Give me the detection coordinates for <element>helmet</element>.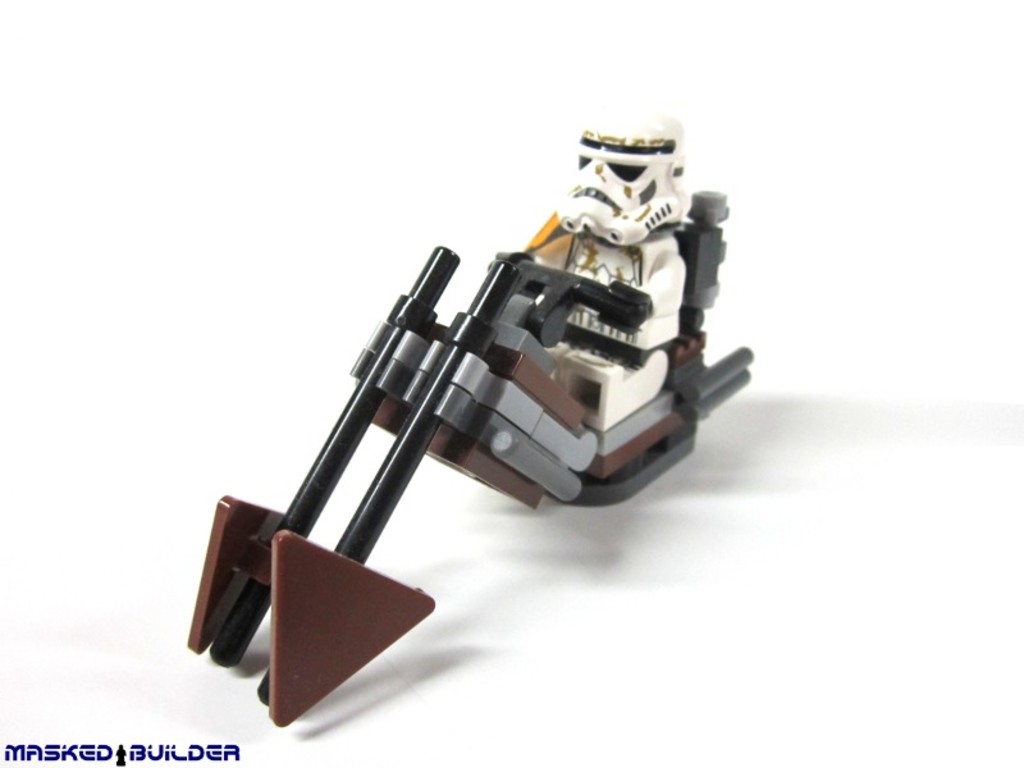
select_region(552, 99, 690, 253).
